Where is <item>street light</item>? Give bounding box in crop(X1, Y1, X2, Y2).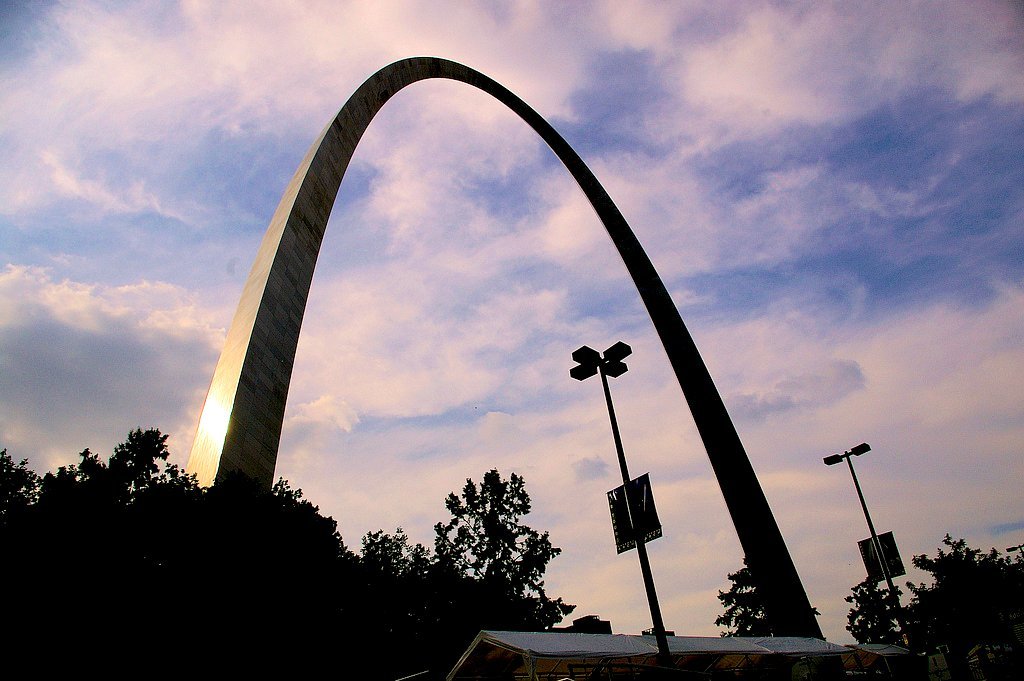
crop(821, 437, 937, 680).
